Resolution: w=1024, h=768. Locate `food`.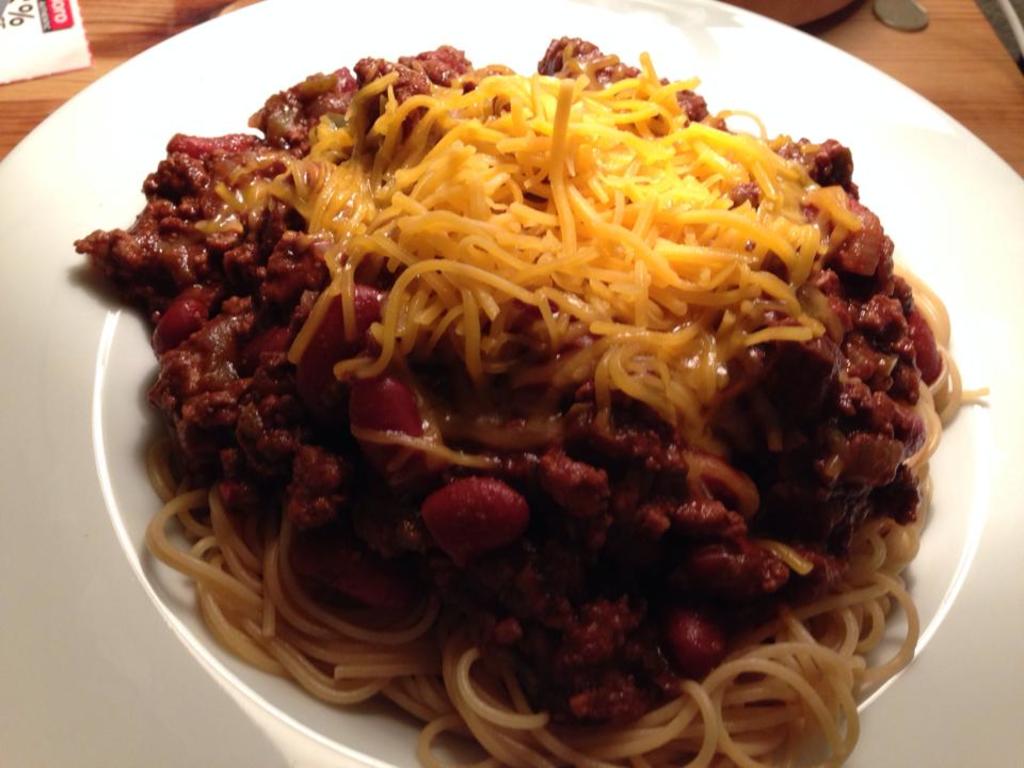
region(123, 0, 994, 740).
